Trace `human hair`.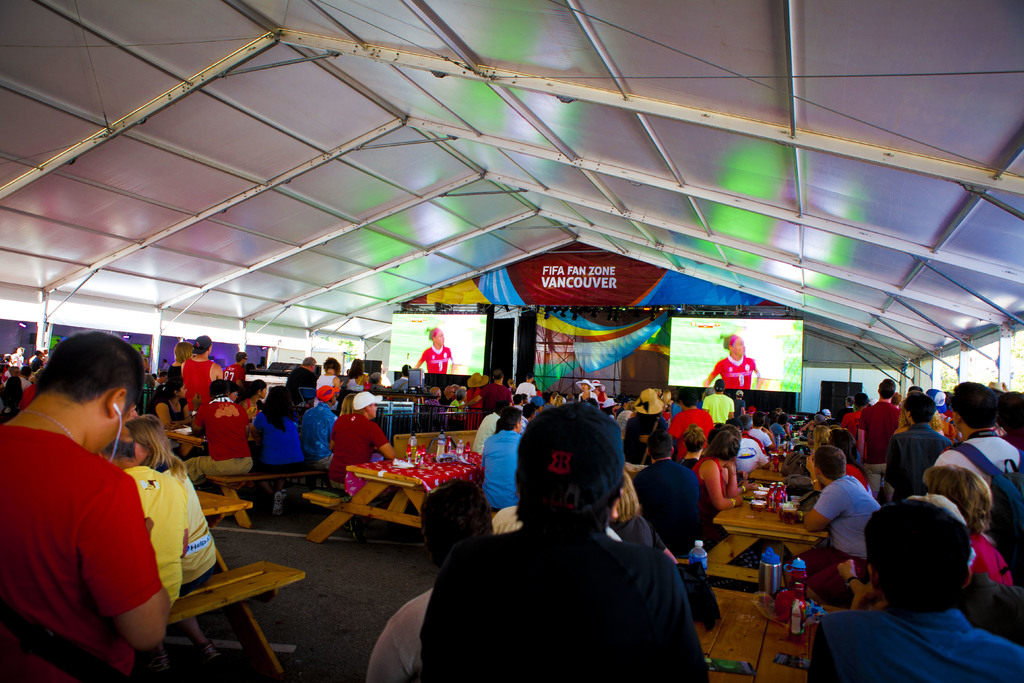
Traced to 524,403,535,418.
